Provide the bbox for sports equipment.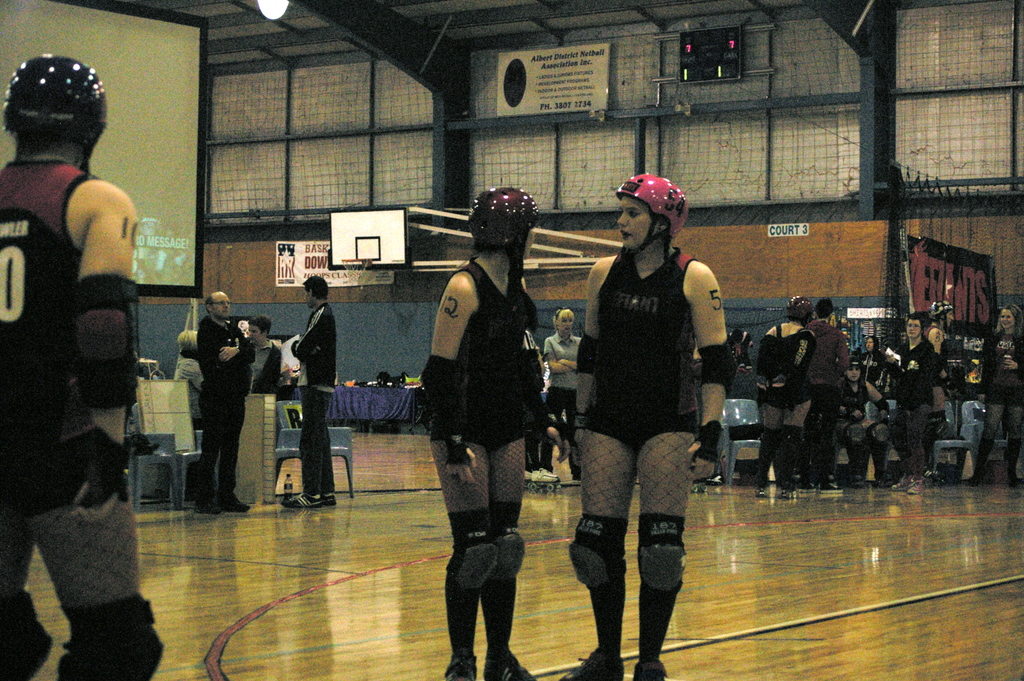
bbox=[0, 592, 58, 680].
